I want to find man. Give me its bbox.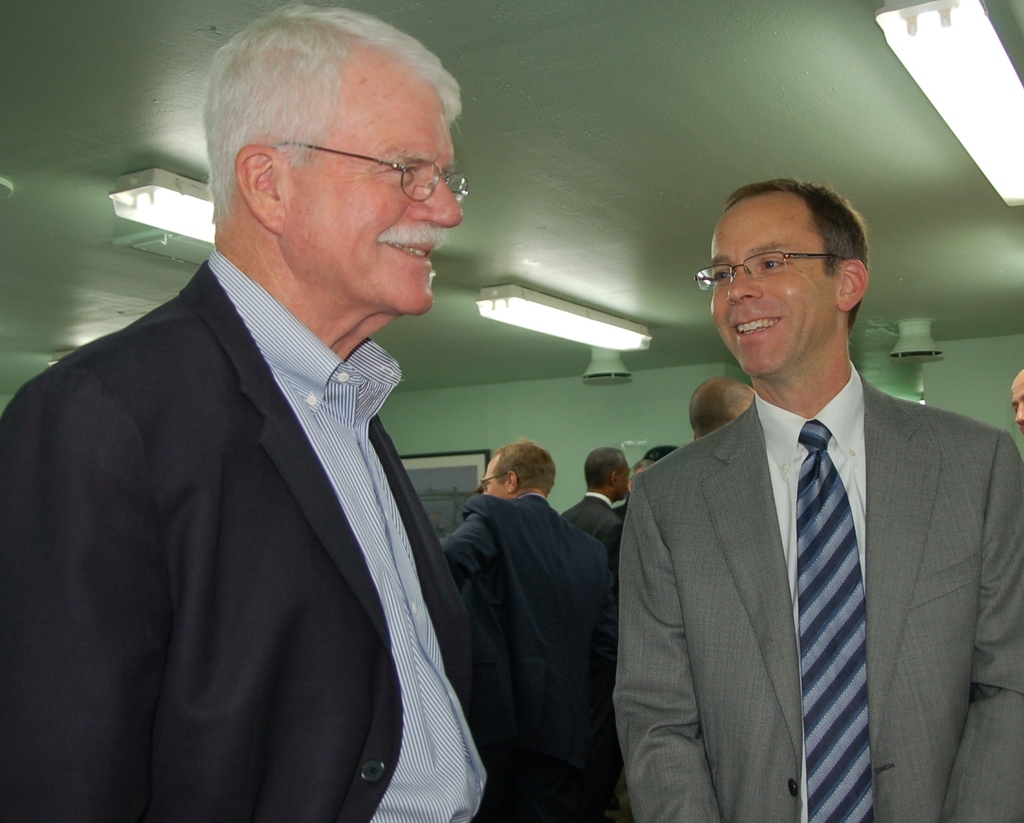
438/436/613/822.
